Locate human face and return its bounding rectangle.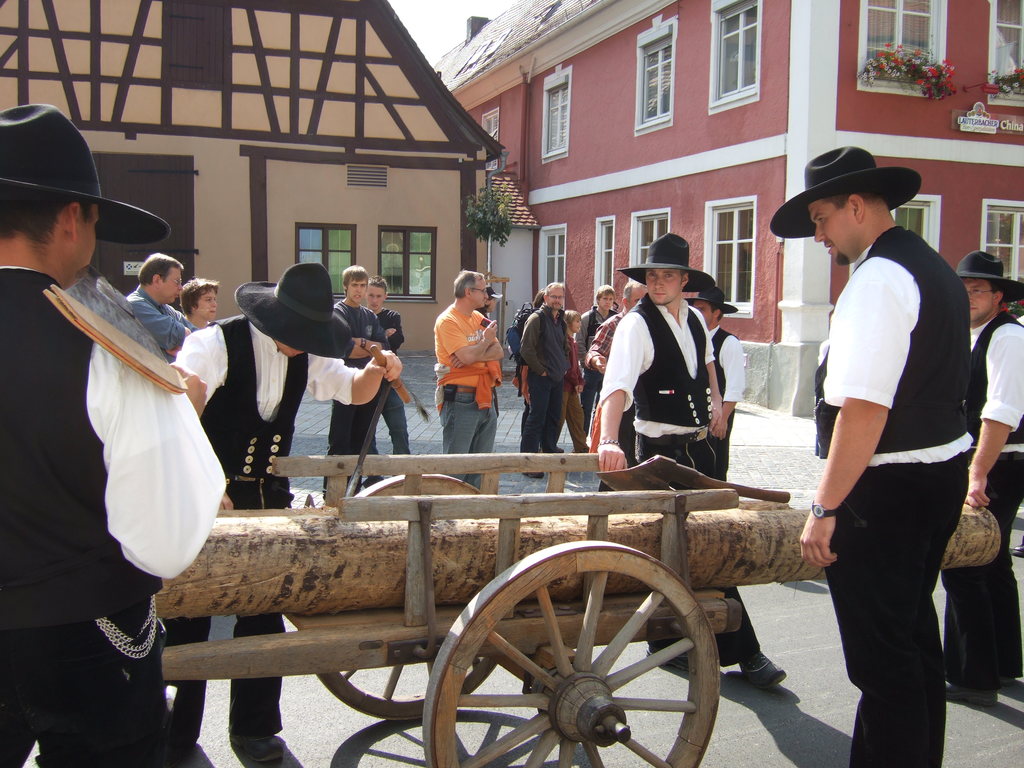
(471, 278, 490, 306).
